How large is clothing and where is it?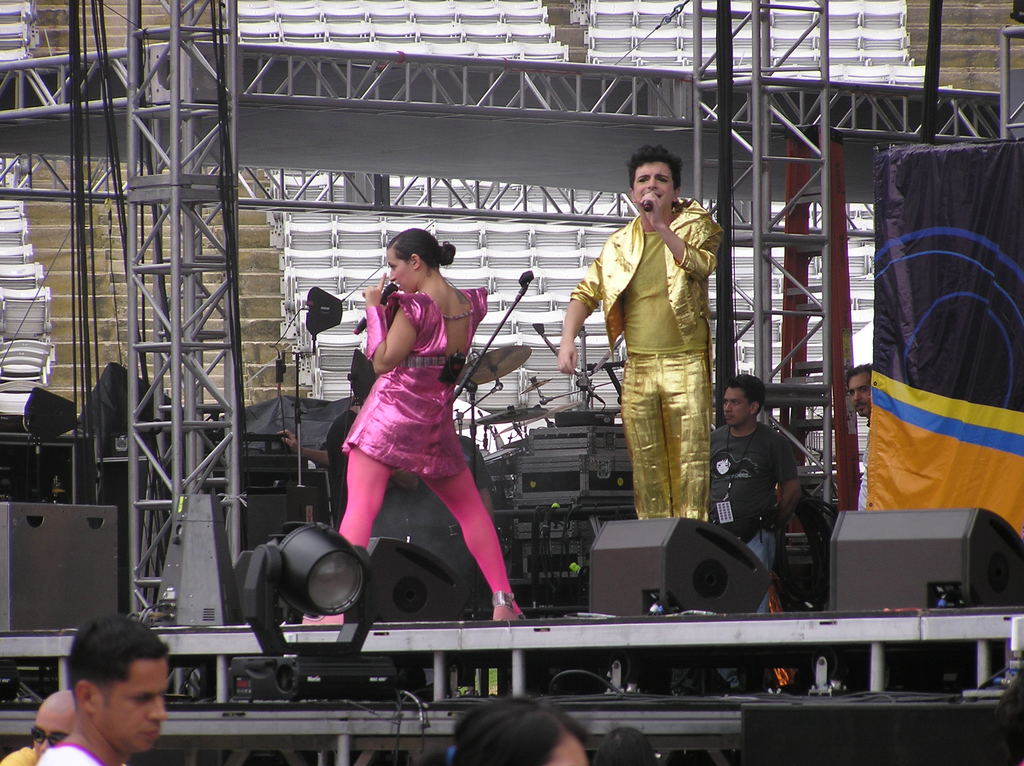
Bounding box: 33 744 104 765.
